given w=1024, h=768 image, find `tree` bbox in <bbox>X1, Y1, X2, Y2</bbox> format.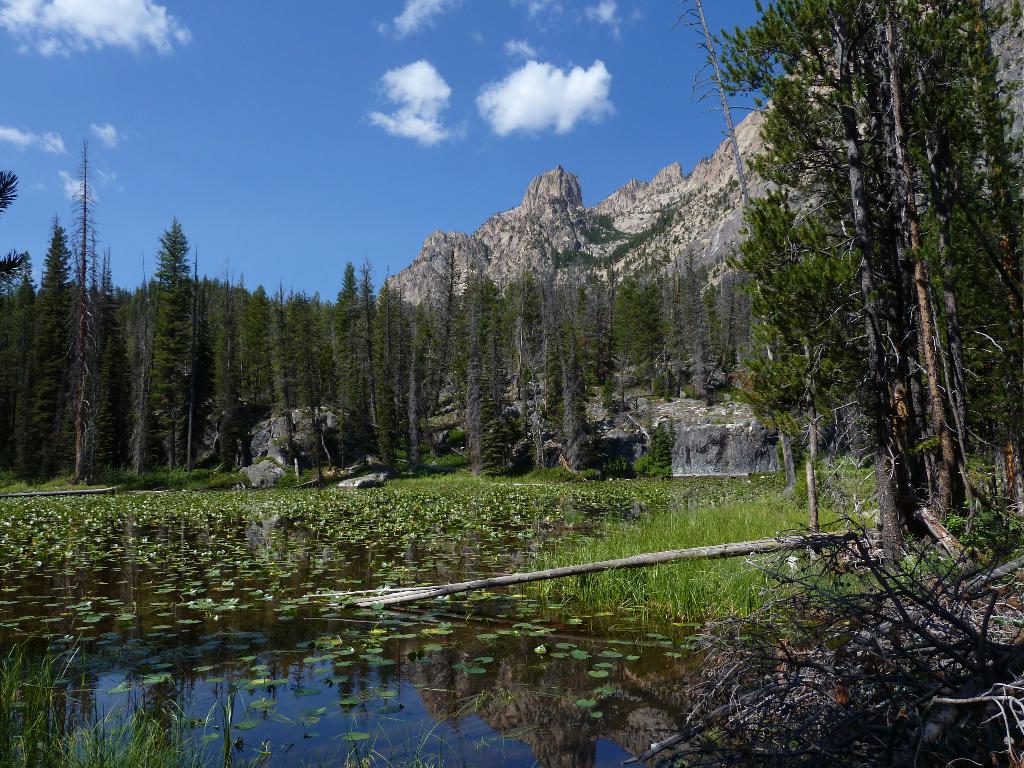
<bbox>664, 259, 714, 379</bbox>.
